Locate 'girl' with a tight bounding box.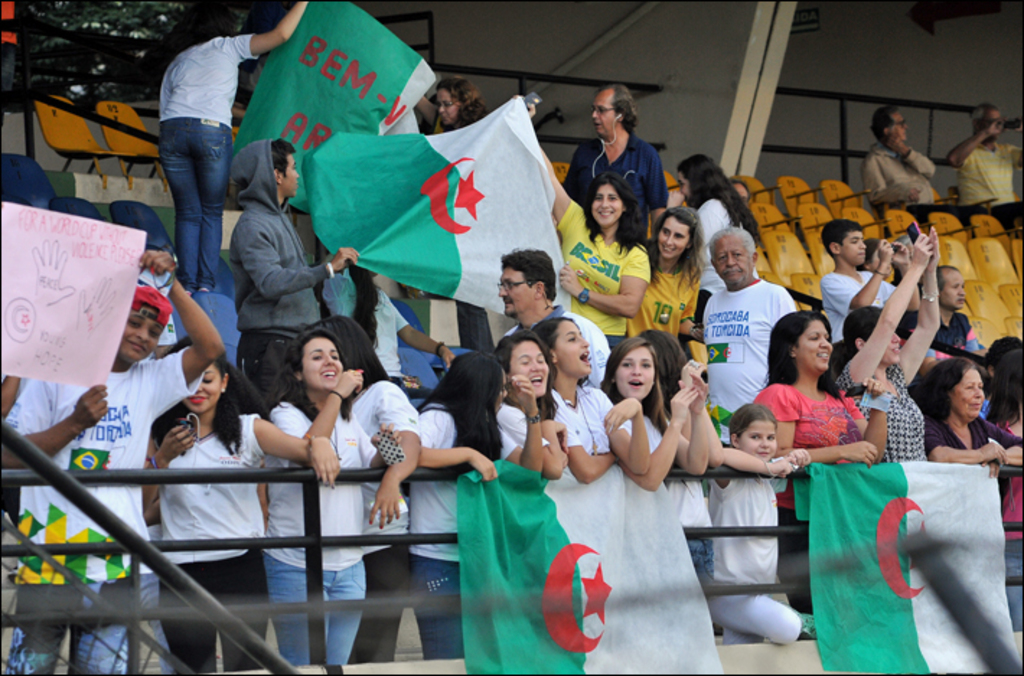
left=623, top=208, right=704, bottom=336.
